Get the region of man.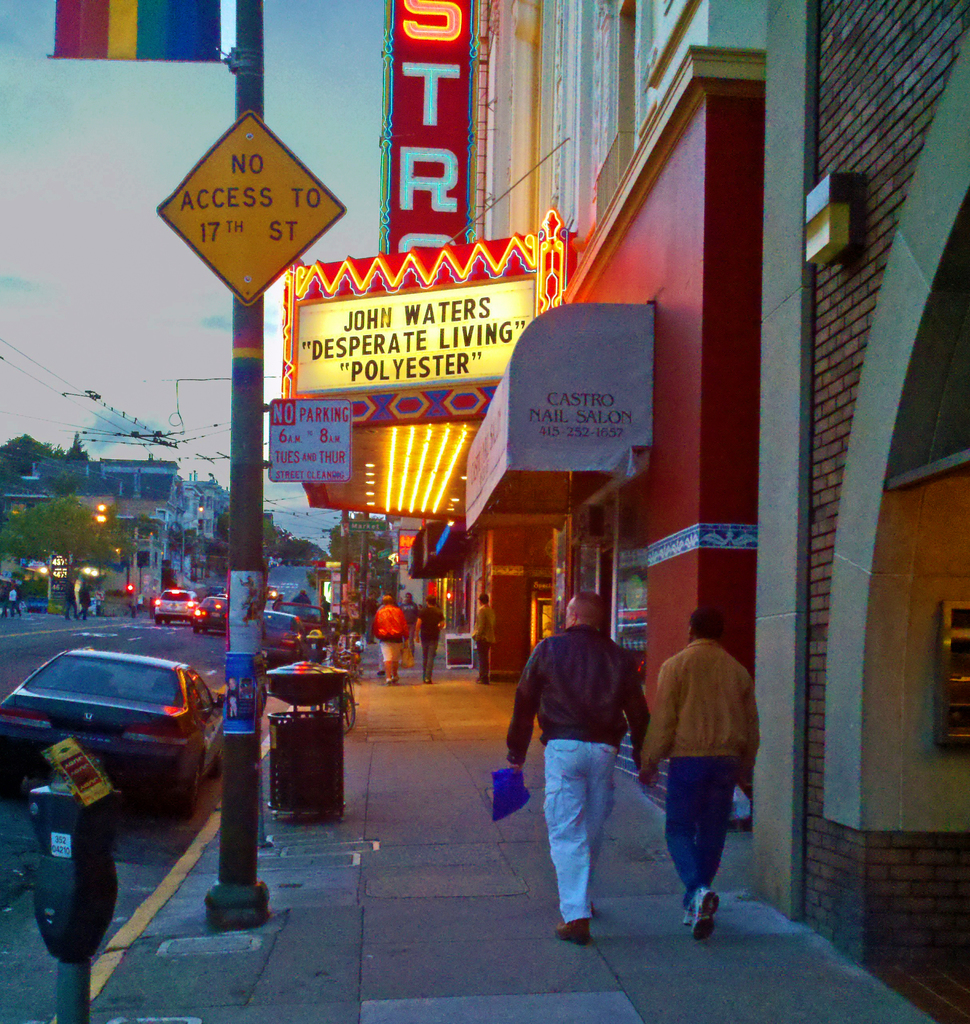
(500,593,651,947).
